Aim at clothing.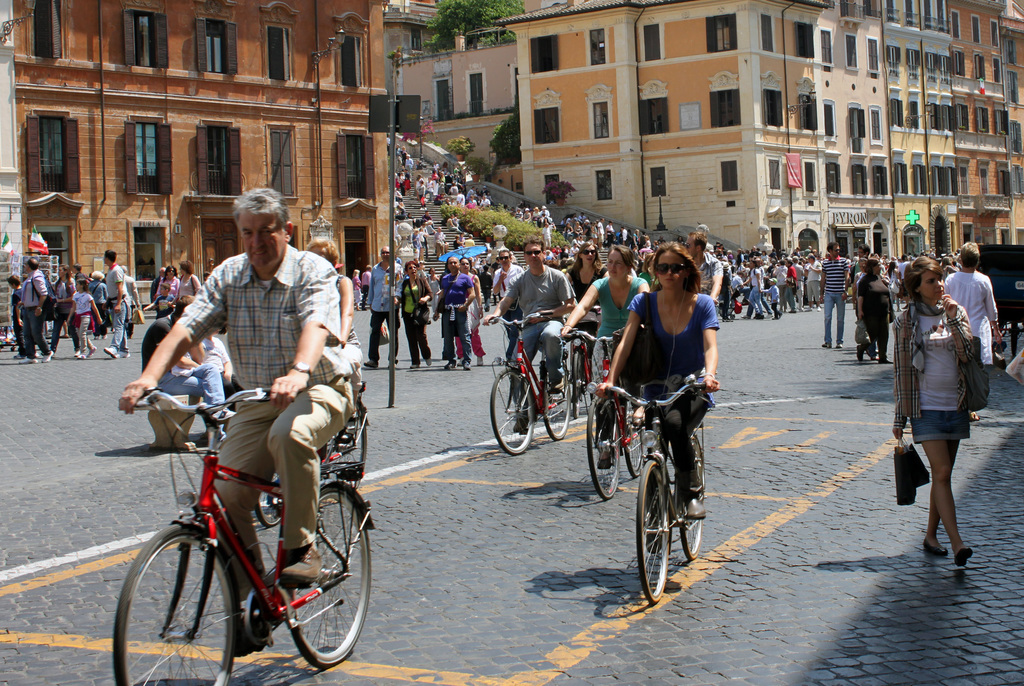
Aimed at (829,263,849,298).
